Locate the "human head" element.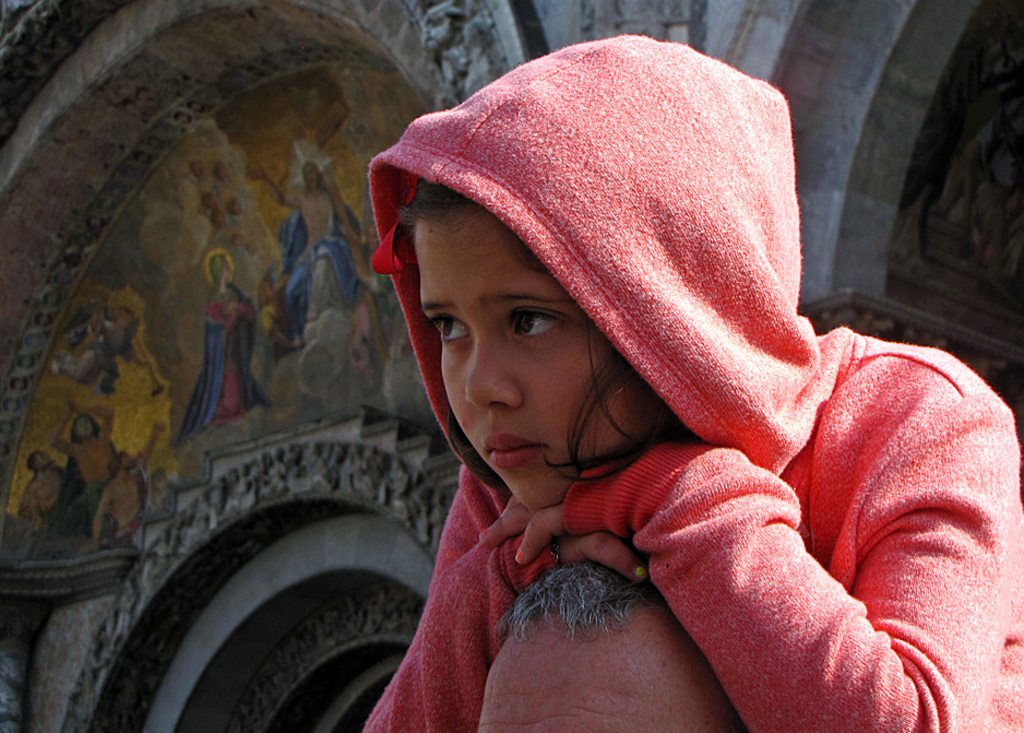
Element bbox: 112,453,134,472.
